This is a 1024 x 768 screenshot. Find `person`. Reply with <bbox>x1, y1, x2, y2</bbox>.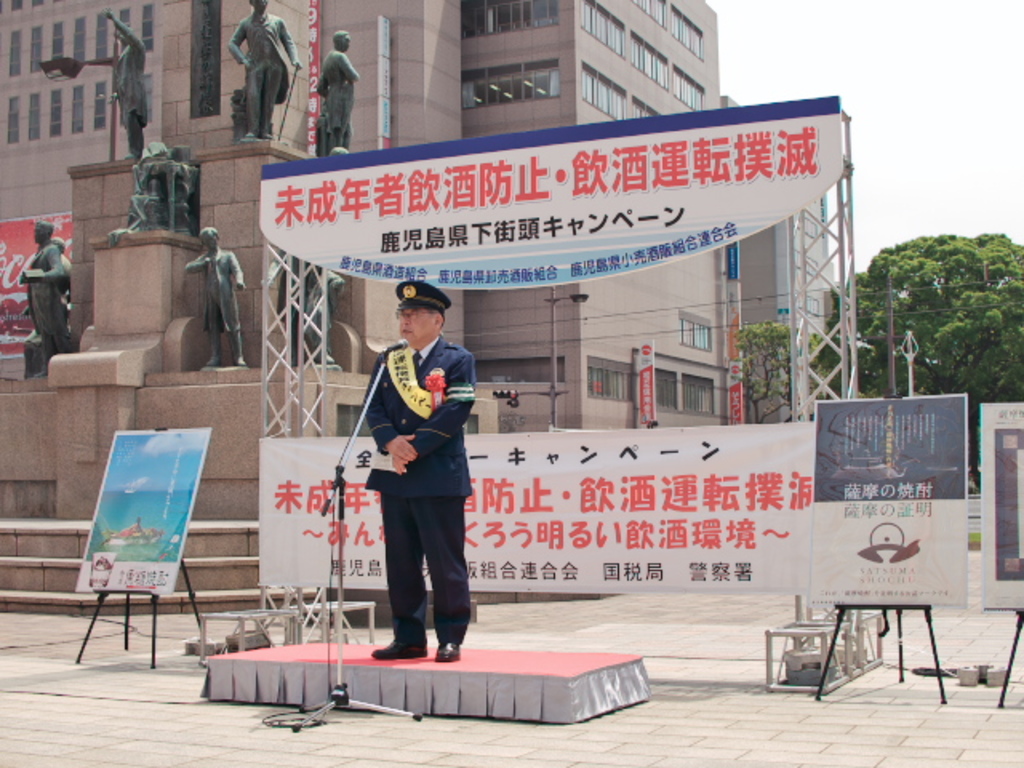
<bbox>21, 222, 69, 379</bbox>.
